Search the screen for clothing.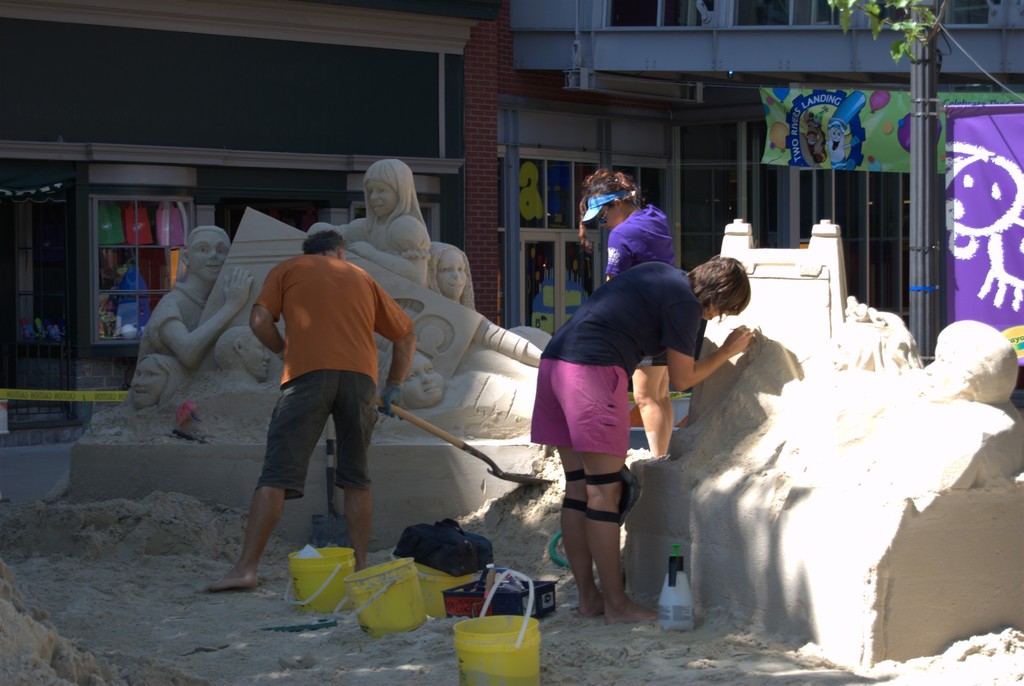
Found at crop(140, 286, 207, 361).
